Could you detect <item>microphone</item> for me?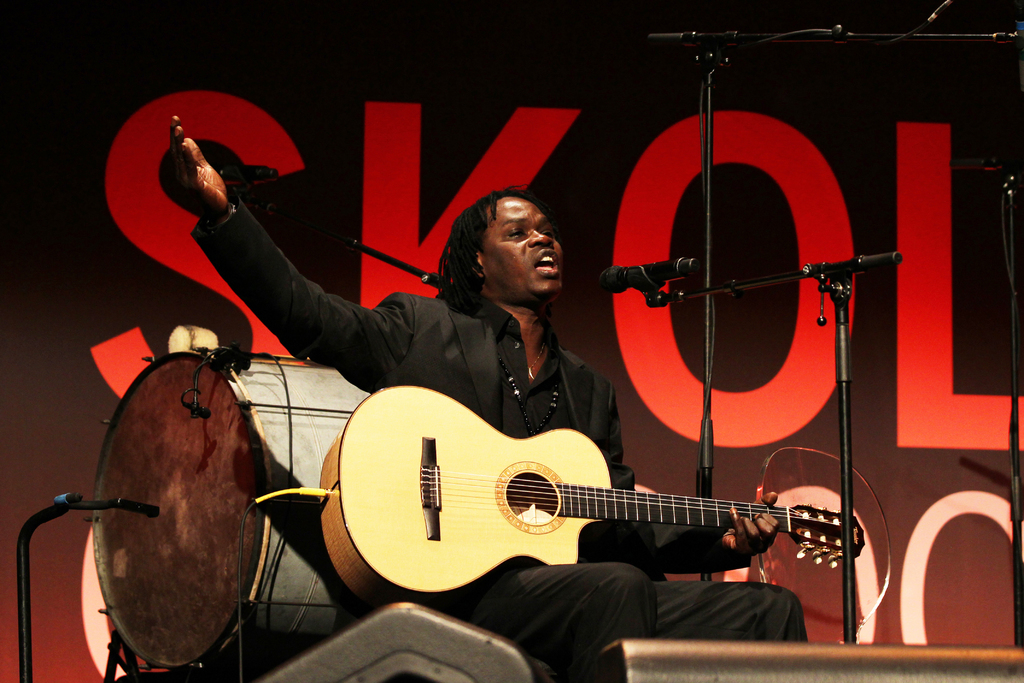
Detection result: left=598, top=257, right=698, bottom=294.
